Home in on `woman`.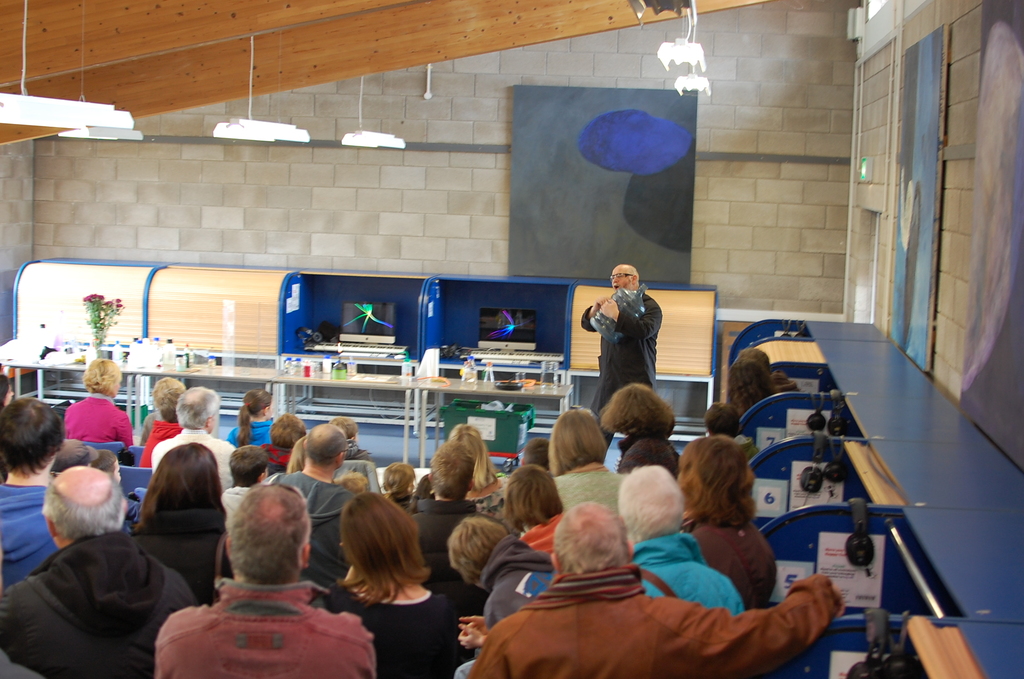
Homed in at [x1=495, y1=464, x2=572, y2=560].
